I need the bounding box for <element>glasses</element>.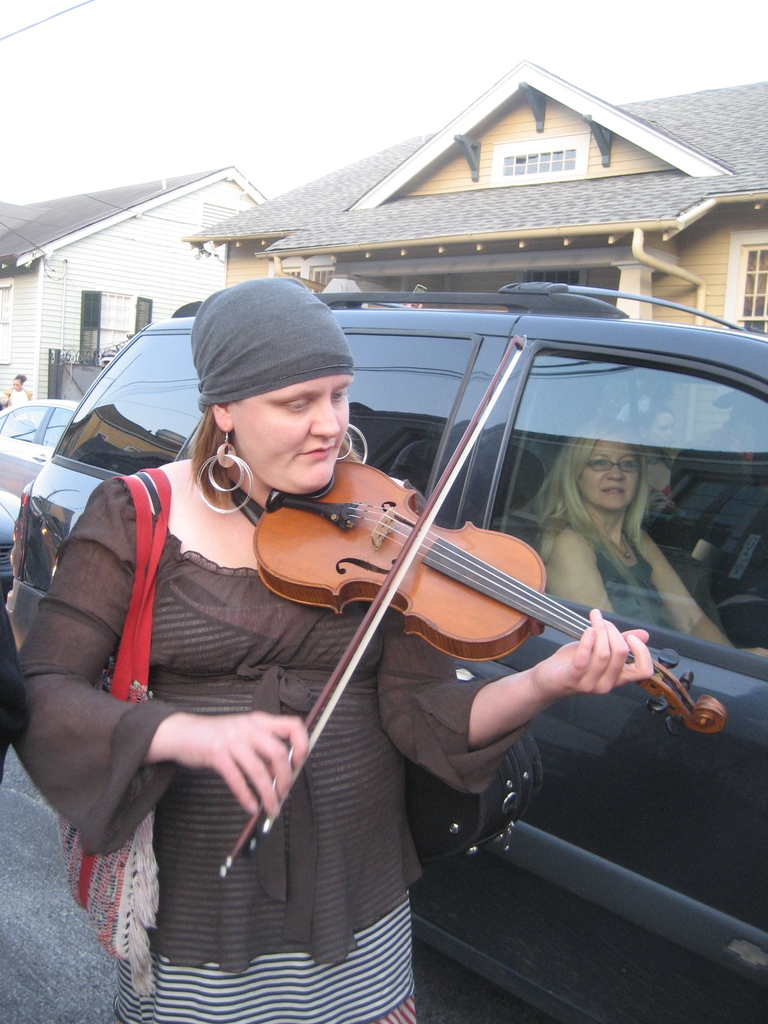
Here it is: [575, 451, 644, 479].
